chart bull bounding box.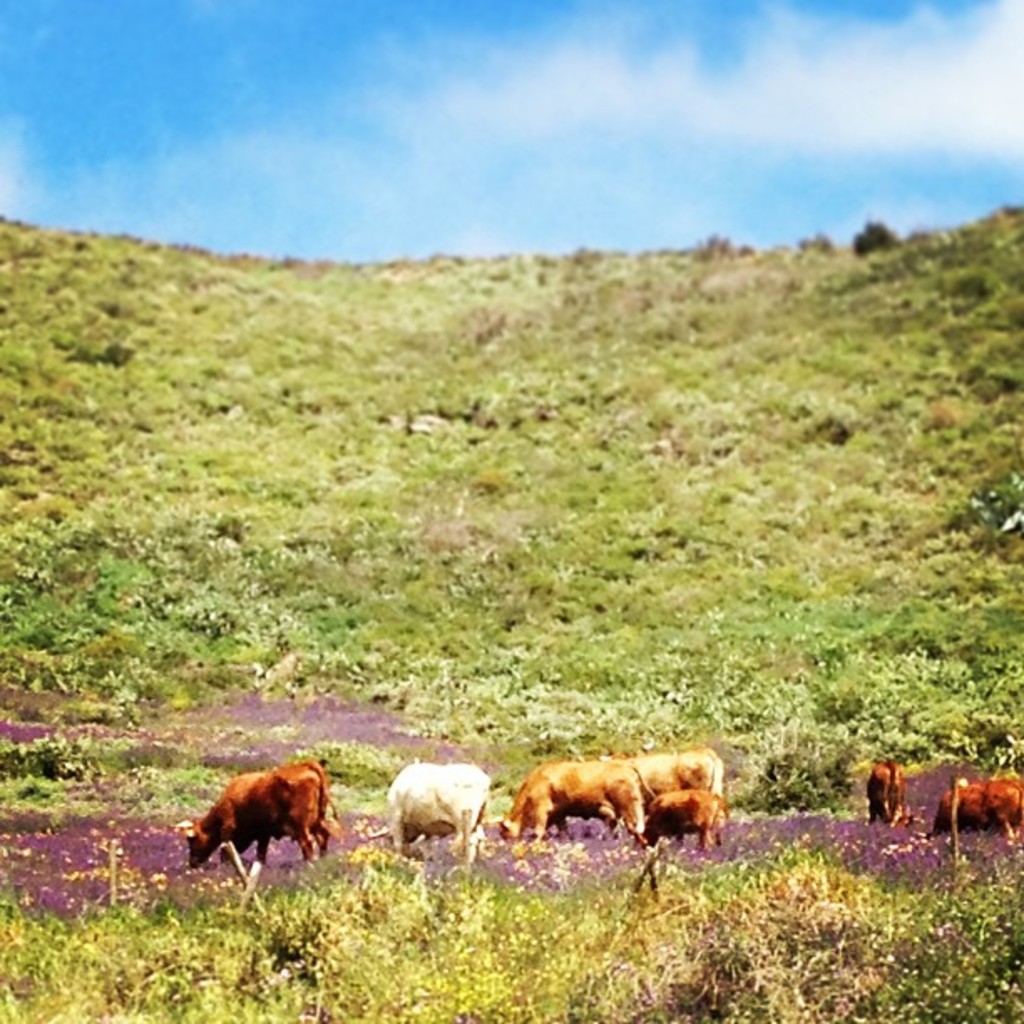
Charted: BBox(371, 758, 497, 868).
